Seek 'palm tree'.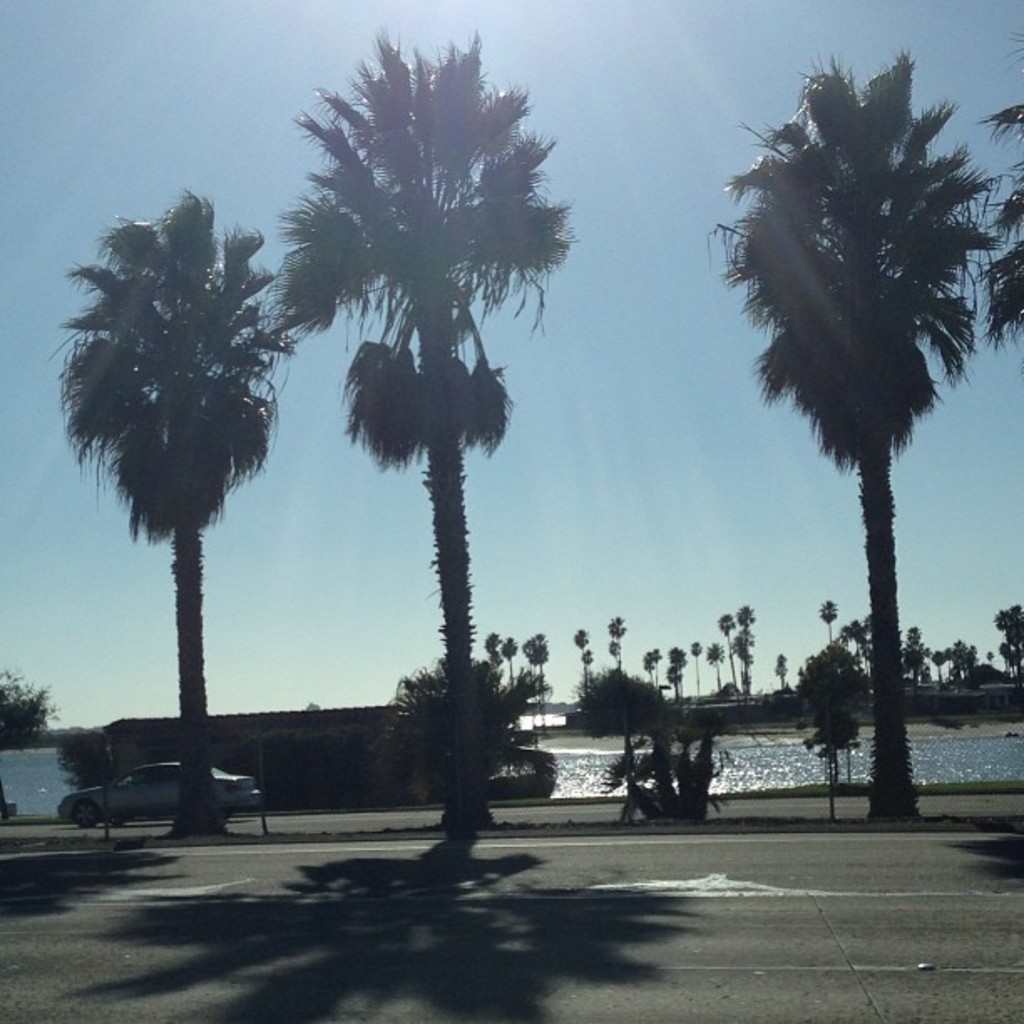
818:586:848:661.
